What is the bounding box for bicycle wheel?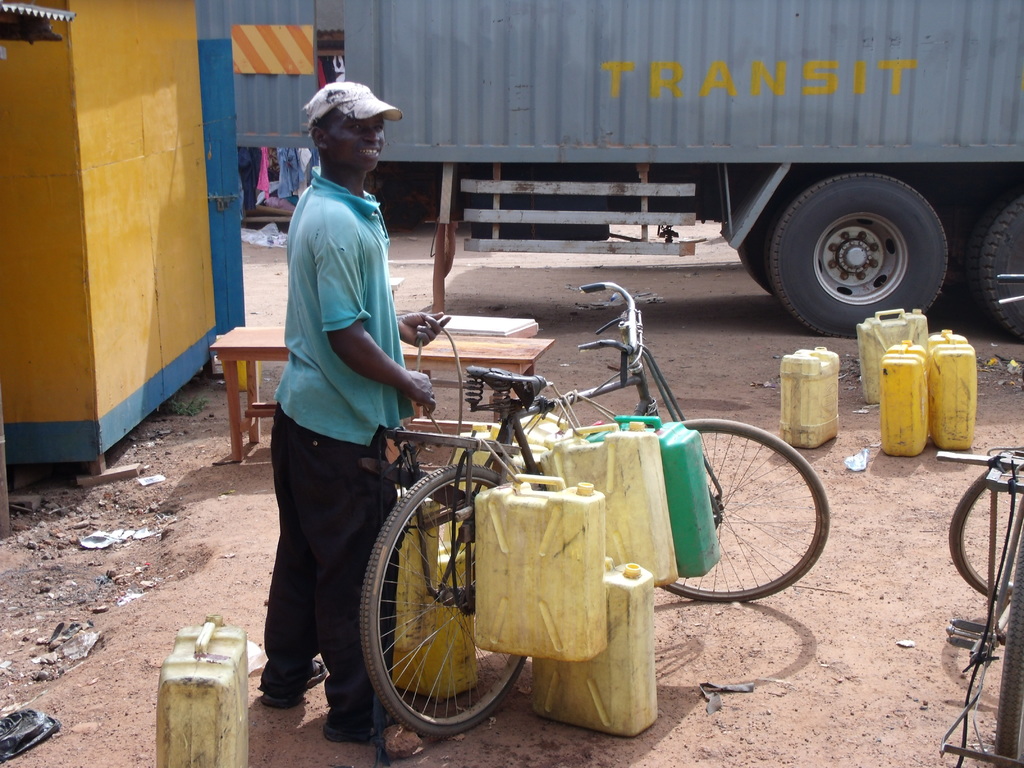
657,420,829,602.
